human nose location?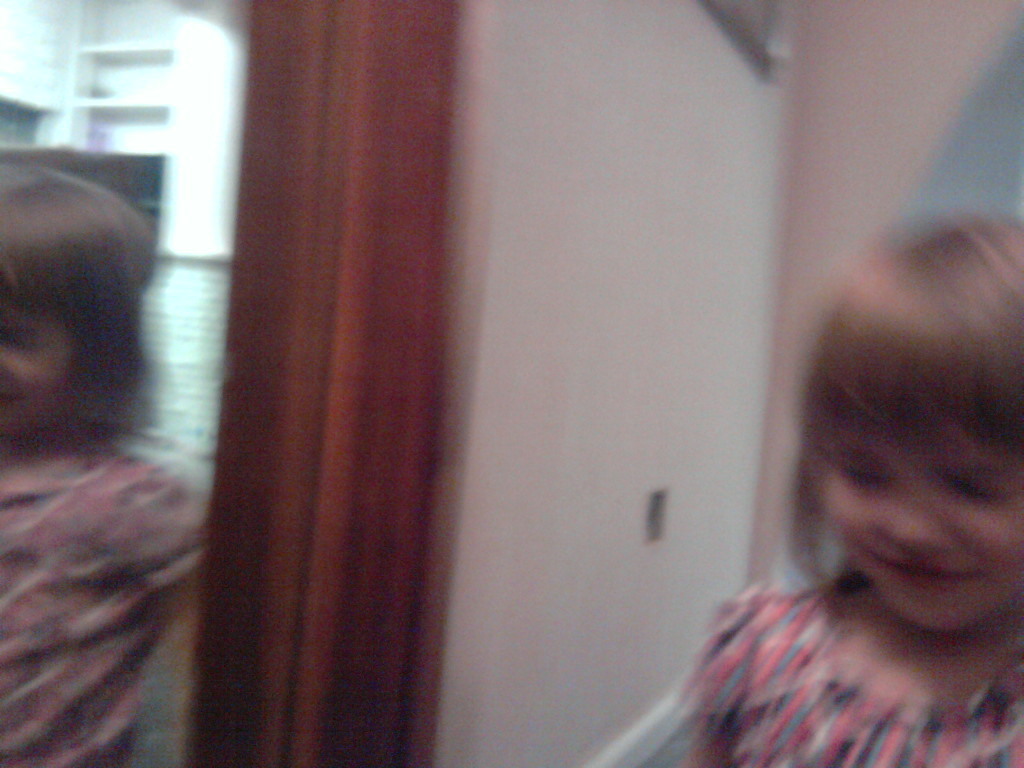
left=880, top=472, right=956, bottom=551
